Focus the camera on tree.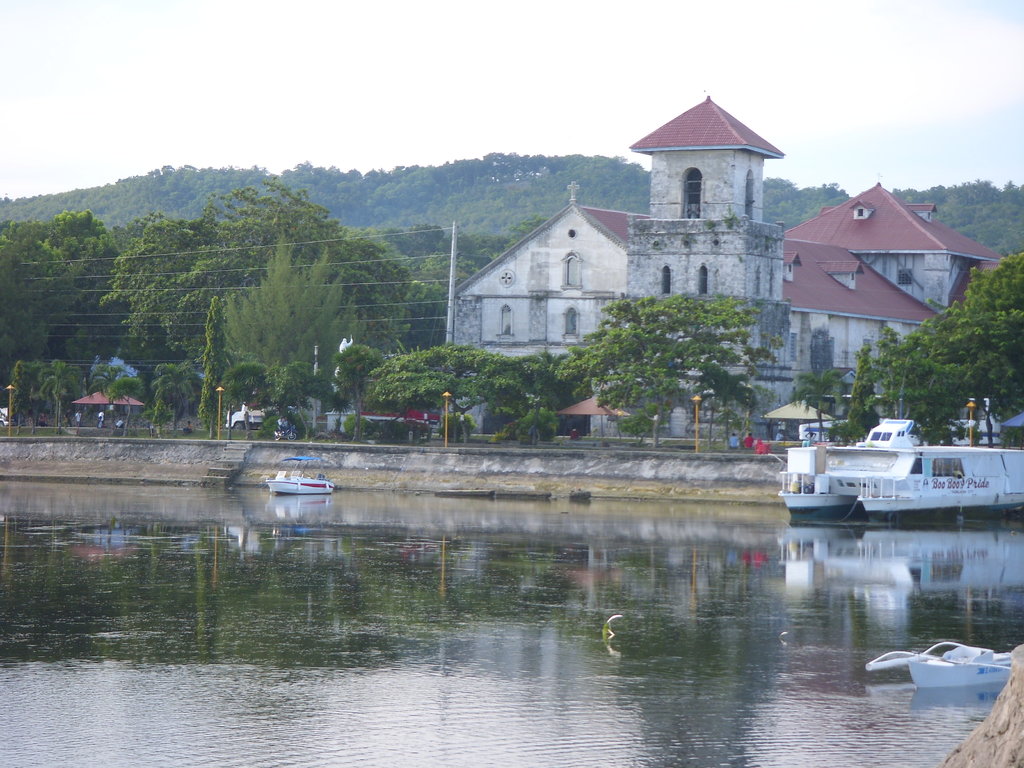
Focus region: {"left": 335, "top": 341, "right": 380, "bottom": 442}.
